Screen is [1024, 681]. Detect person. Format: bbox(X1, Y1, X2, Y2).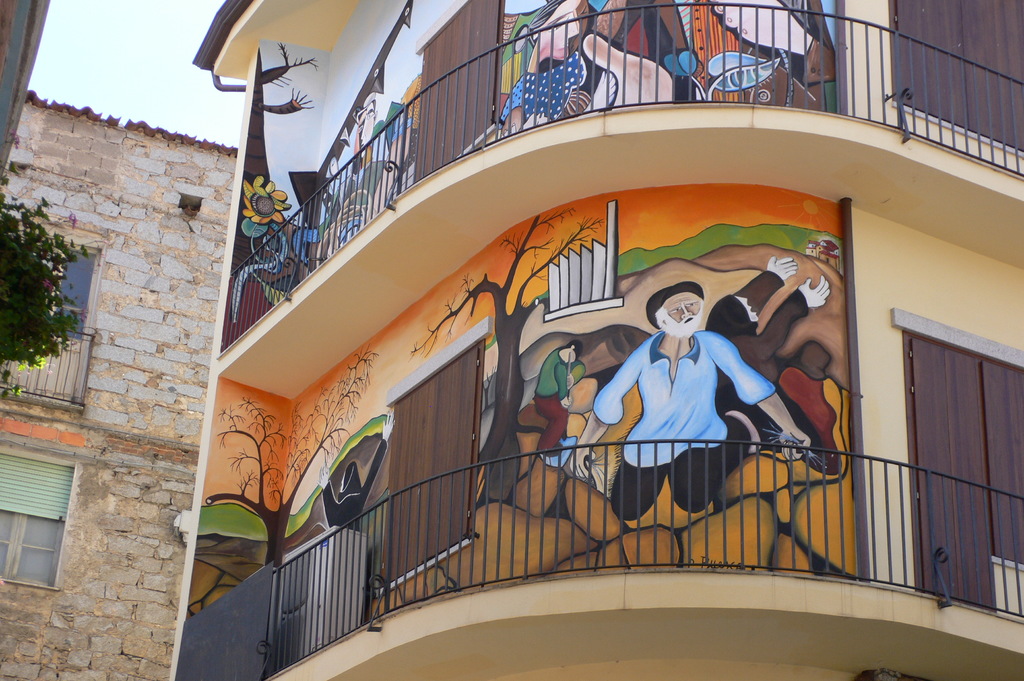
bbox(572, 284, 811, 524).
